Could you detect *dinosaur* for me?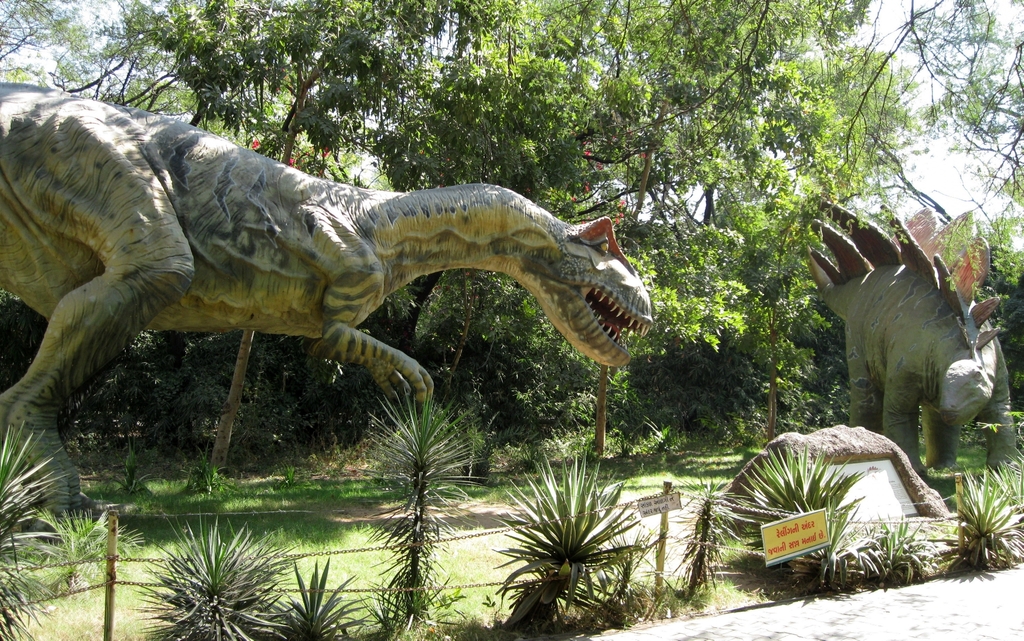
Detection result: [794, 183, 1012, 500].
